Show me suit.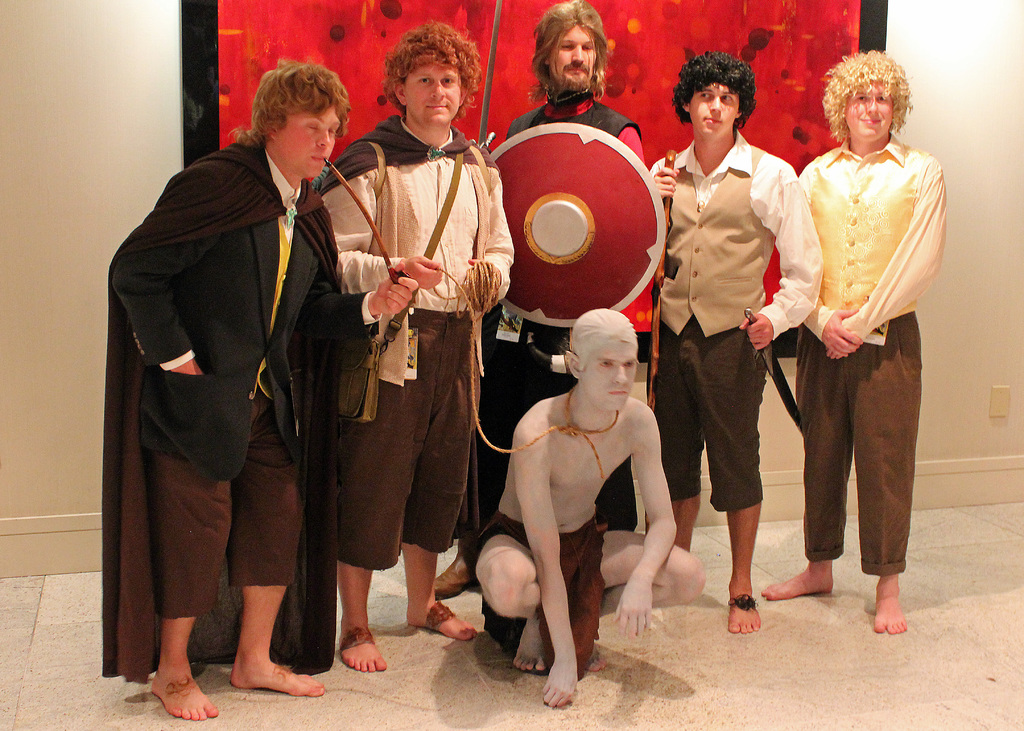
suit is here: 109:217:390:473.
